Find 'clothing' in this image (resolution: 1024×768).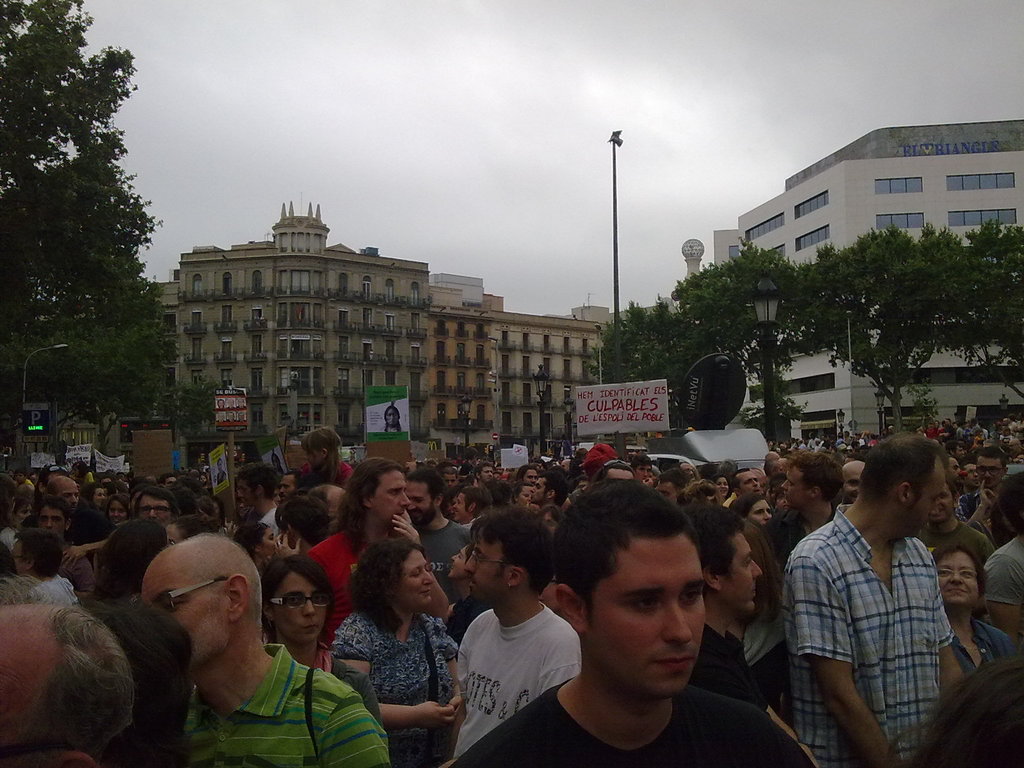
rect(33, 566, 79, 607).
